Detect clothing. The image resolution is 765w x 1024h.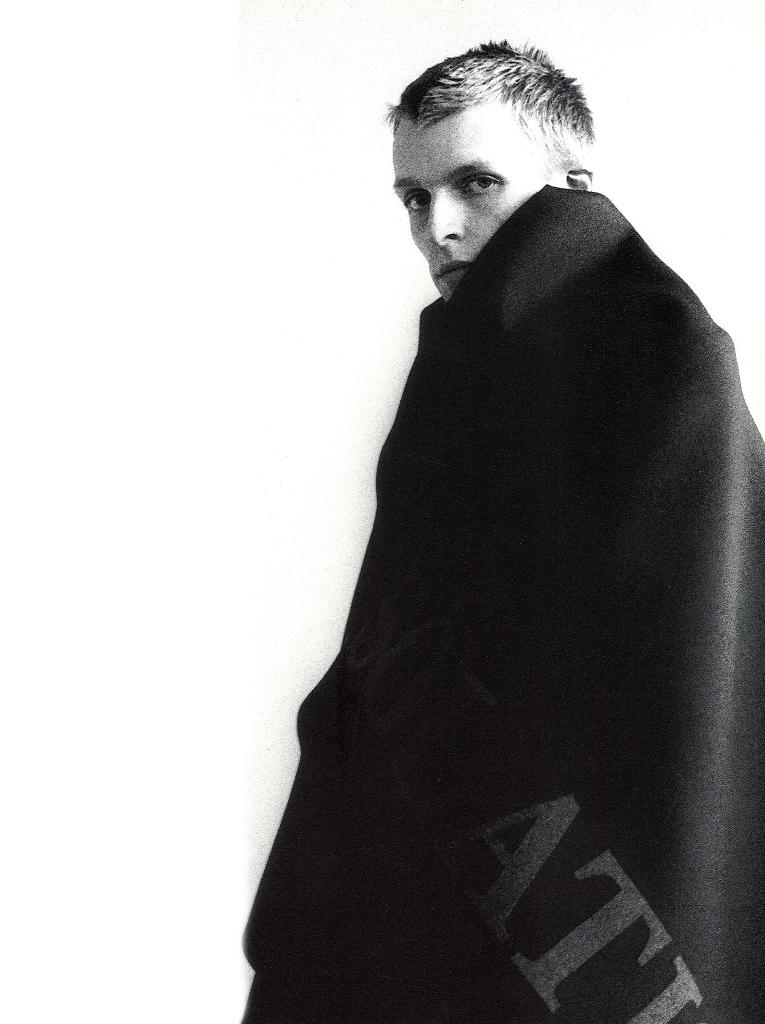
bbox(266, 152, 744, 963).
